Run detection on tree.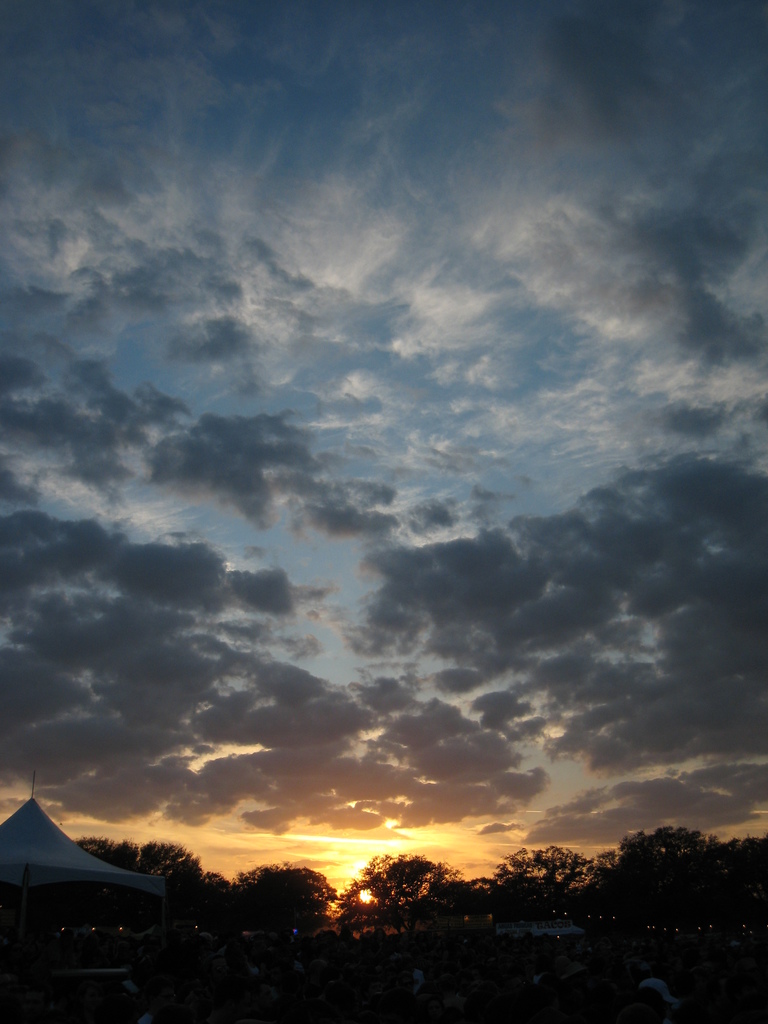
Result: 576:822:767:936.
